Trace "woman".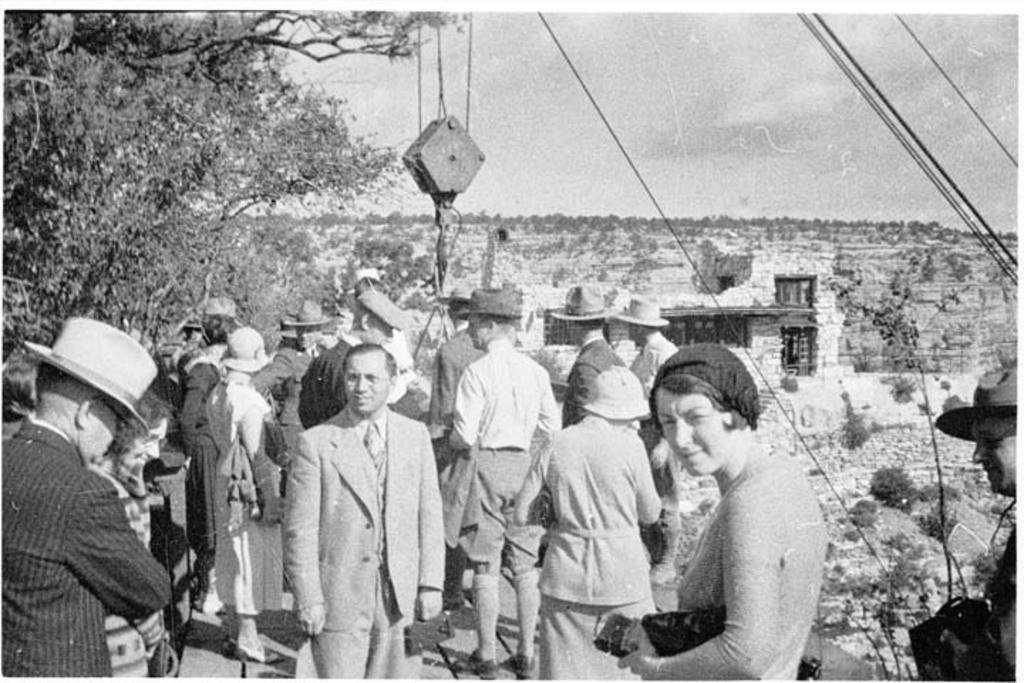
Traced to detection(513, 367, 658, 682).
